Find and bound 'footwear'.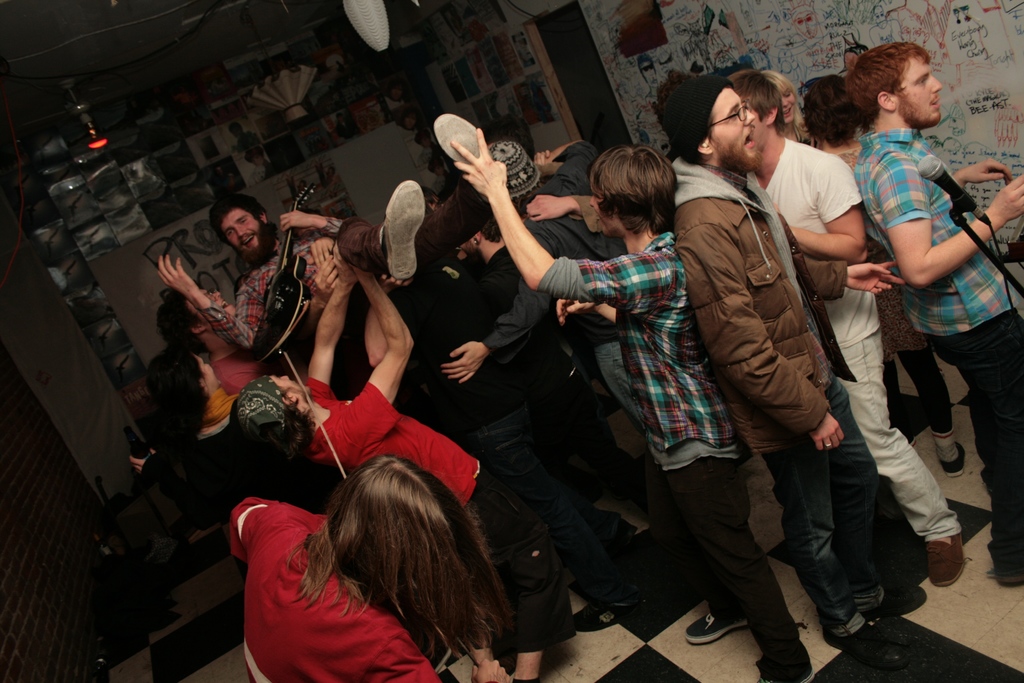
Bound: bbox(929, 437, 972, 478).
